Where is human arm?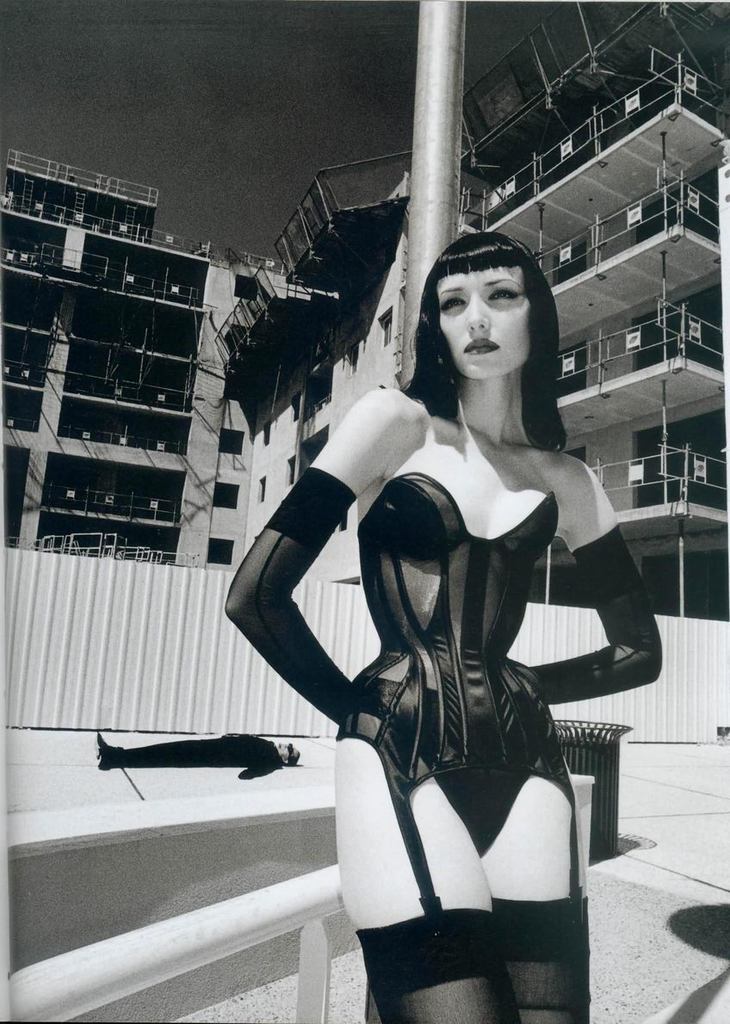
select_region(224, 392, 384, 712).
